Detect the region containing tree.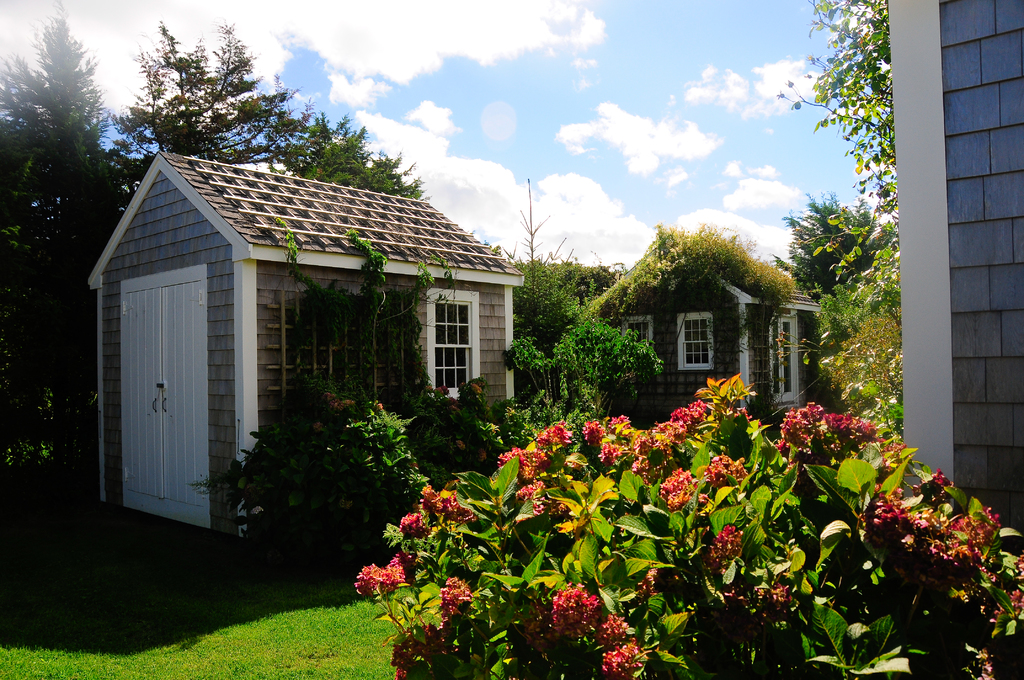
<region>260, 103, 430, 200</region>.
